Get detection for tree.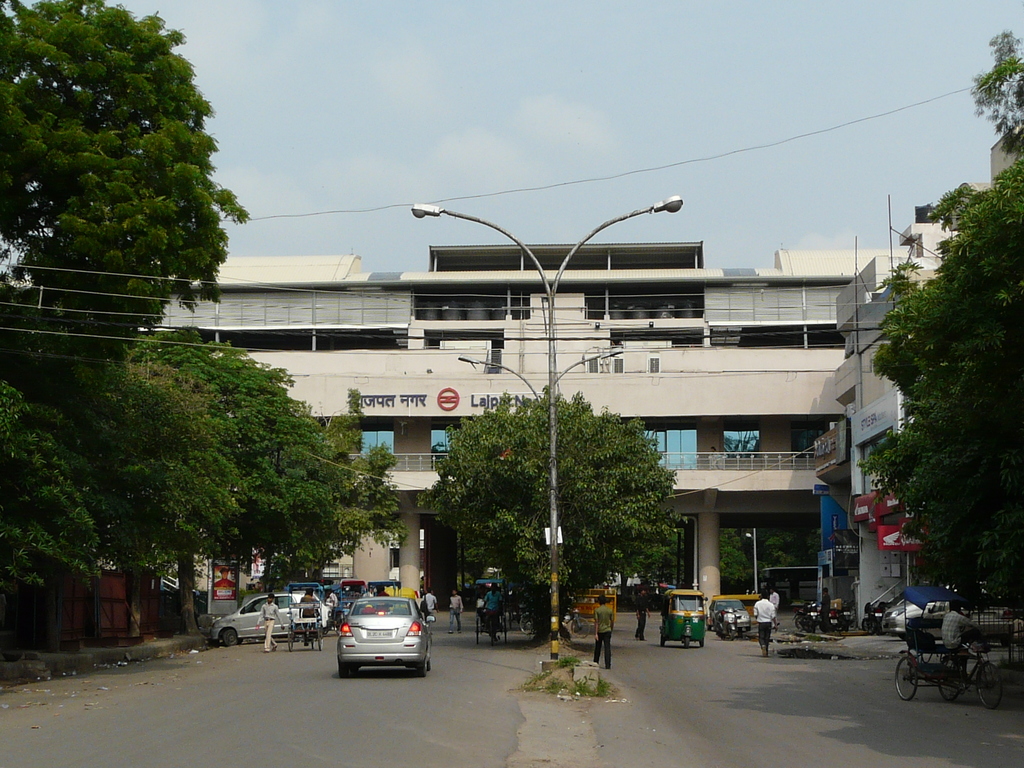
Detection: (left=0, top=375, right=122, bottom=596).
